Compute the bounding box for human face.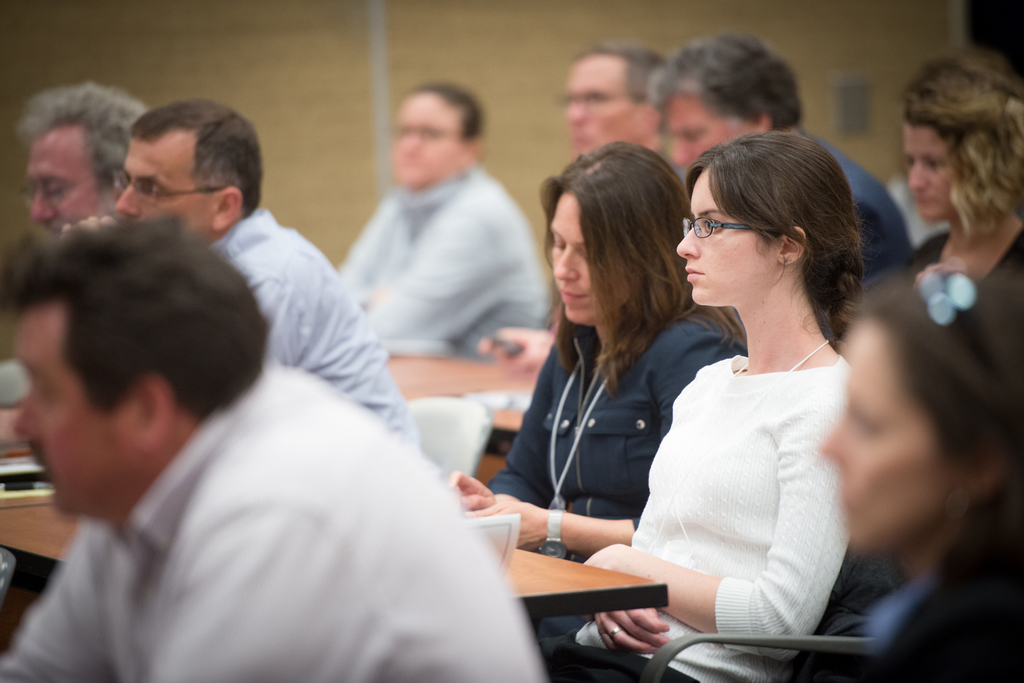
{"x1": 18, "y1": 123, "x2": 108, "y2": 230}.
